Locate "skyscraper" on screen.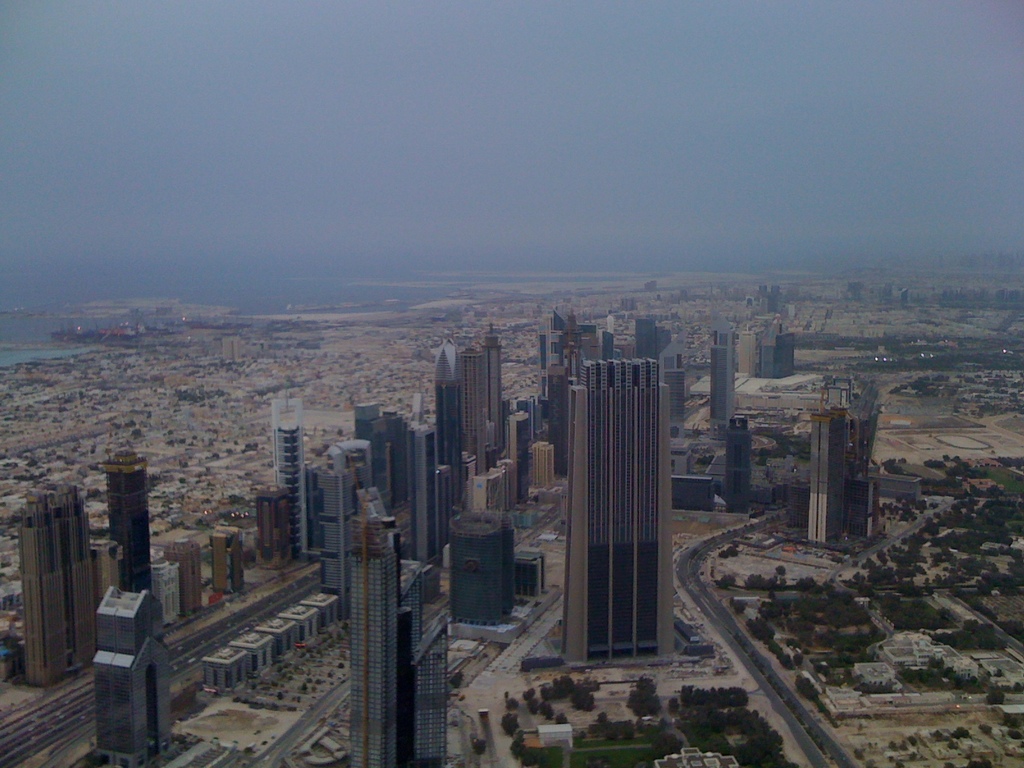
On screen at rect(468, 349, 492, 479).
